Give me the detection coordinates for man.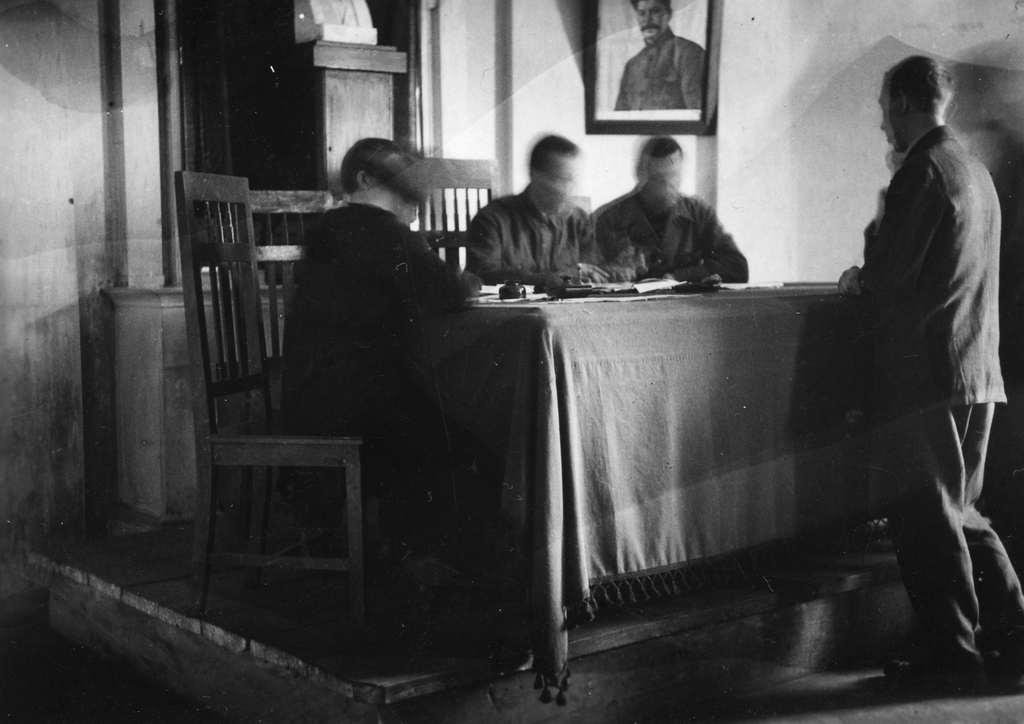
locate(844, 51, 1023, 691).
